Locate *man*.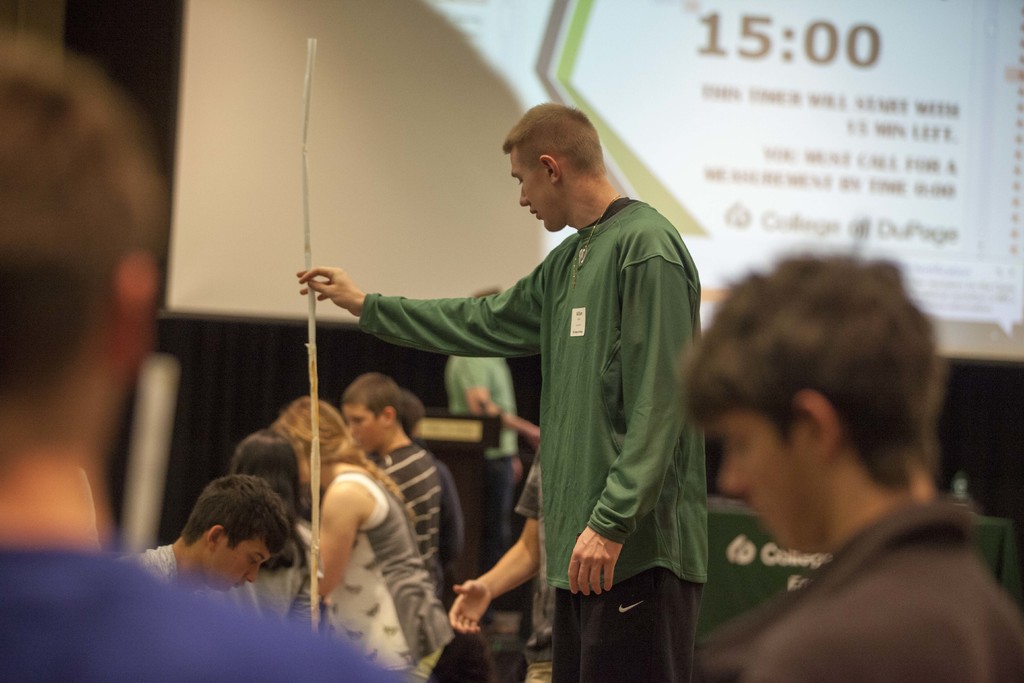
Bounding box: Rect(440, 354, 525, 635).
